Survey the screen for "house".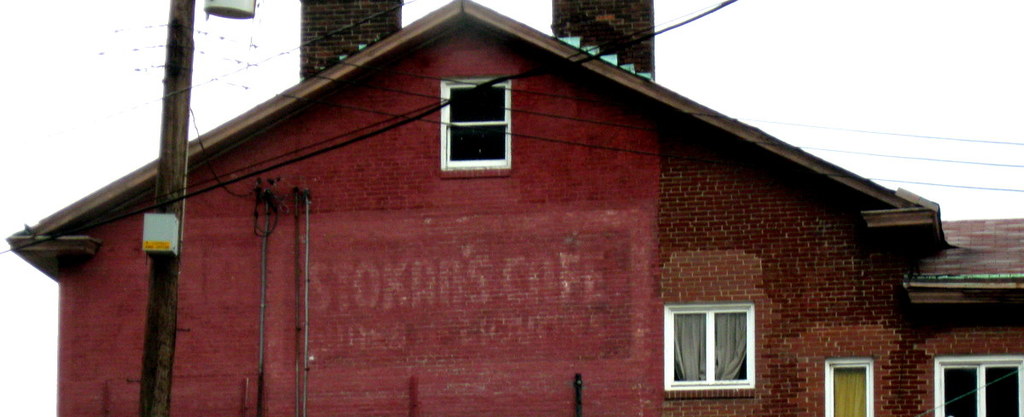
Survey found: (17, 14, 1023, 416).
